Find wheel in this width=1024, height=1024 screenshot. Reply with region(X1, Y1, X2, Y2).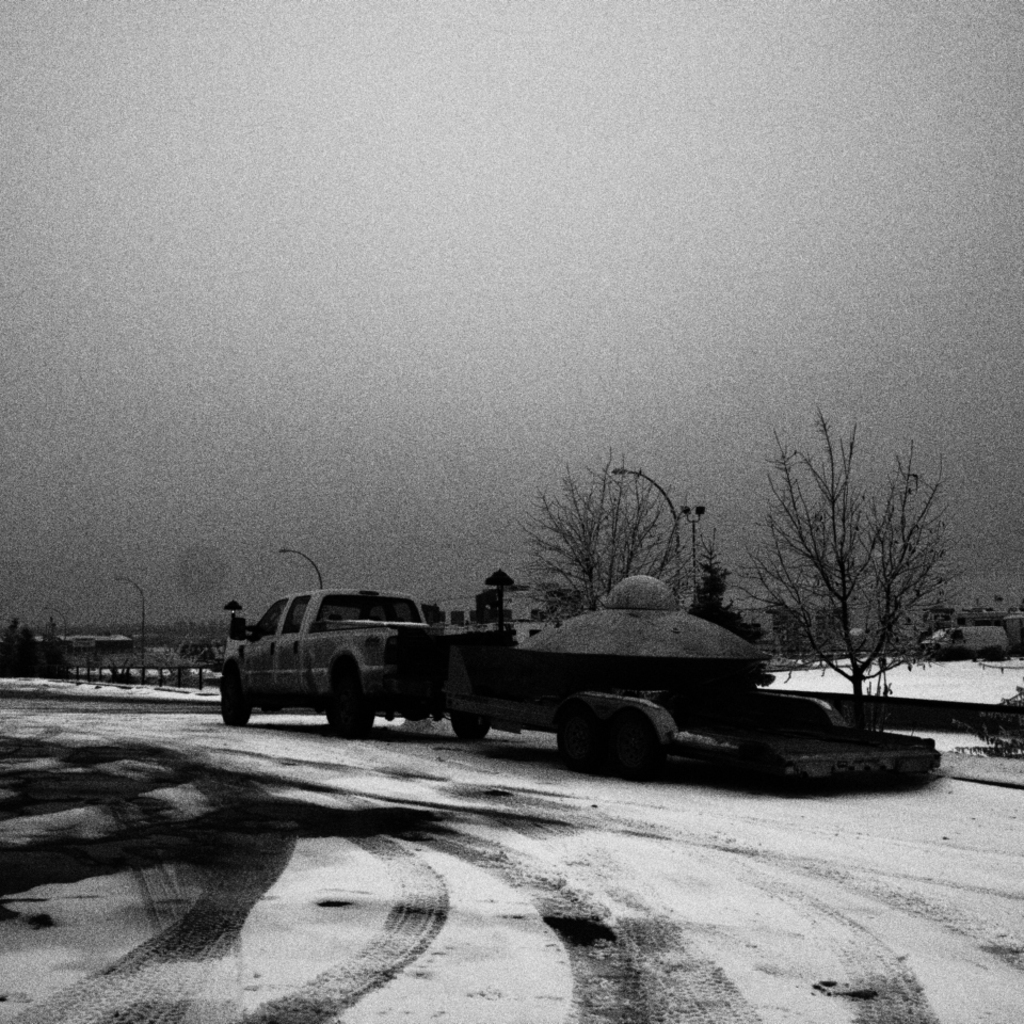
region(330, 666, 371, 736).
